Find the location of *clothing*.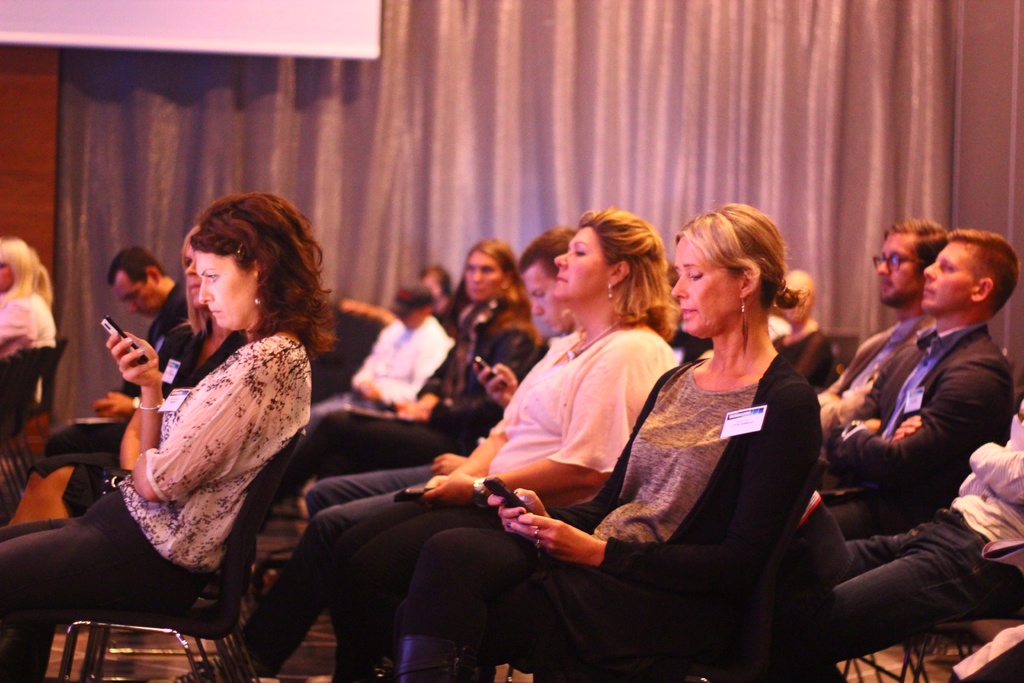
Location: select_region(0, 284, 51, 364).
